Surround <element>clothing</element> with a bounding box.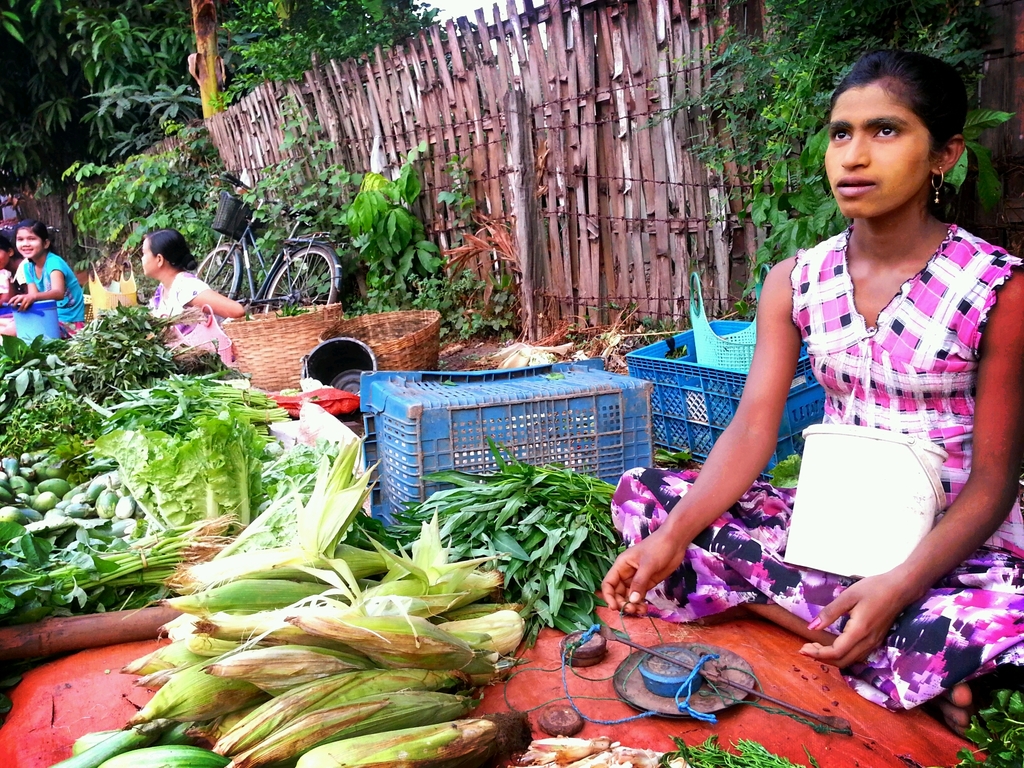
21,253,83,336.
